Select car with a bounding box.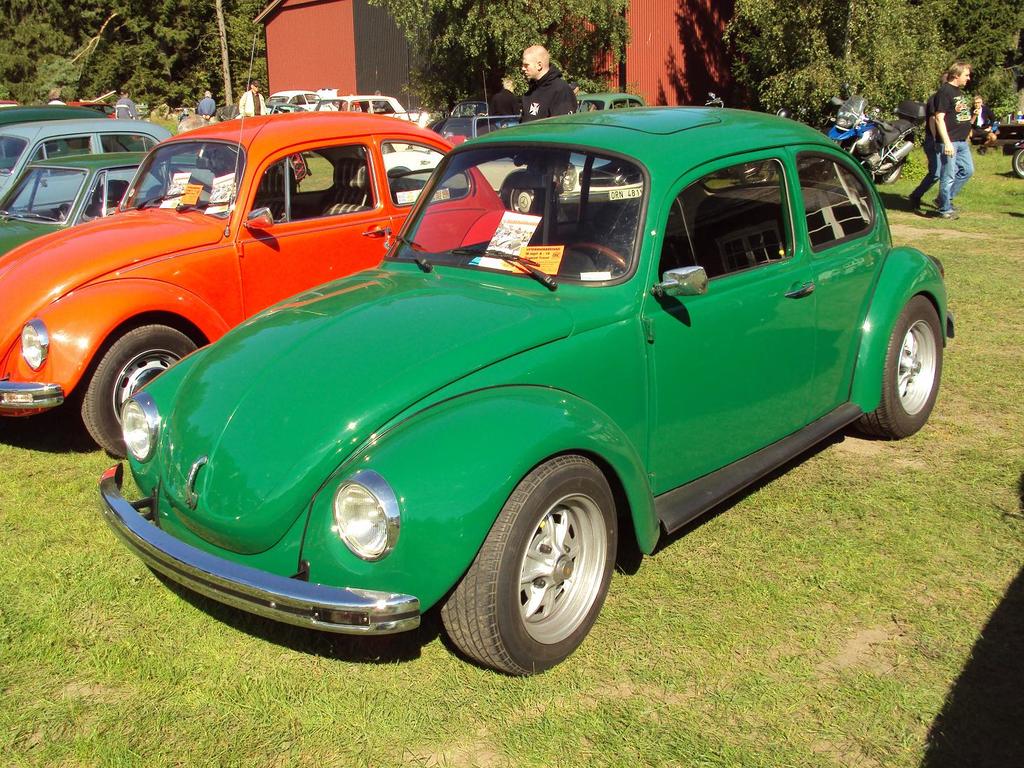
x1=0, y1=147, x2=217, y2=263.
